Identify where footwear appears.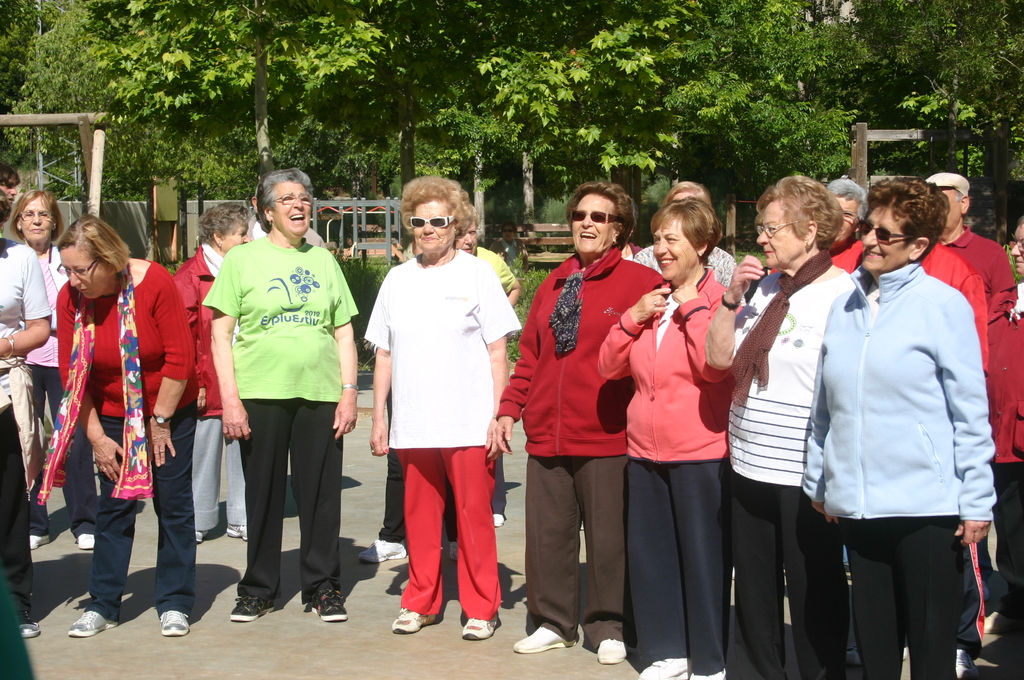
Appears at l=194, t=531, r=212, b=544.
